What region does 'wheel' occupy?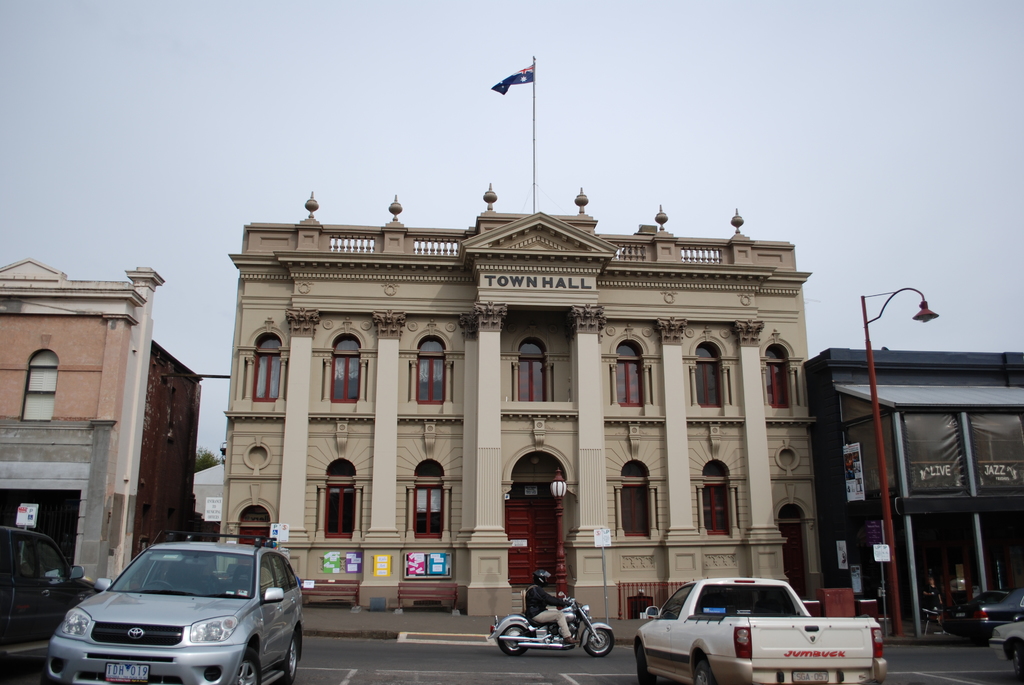
detection(225, 645, 266, 684).
